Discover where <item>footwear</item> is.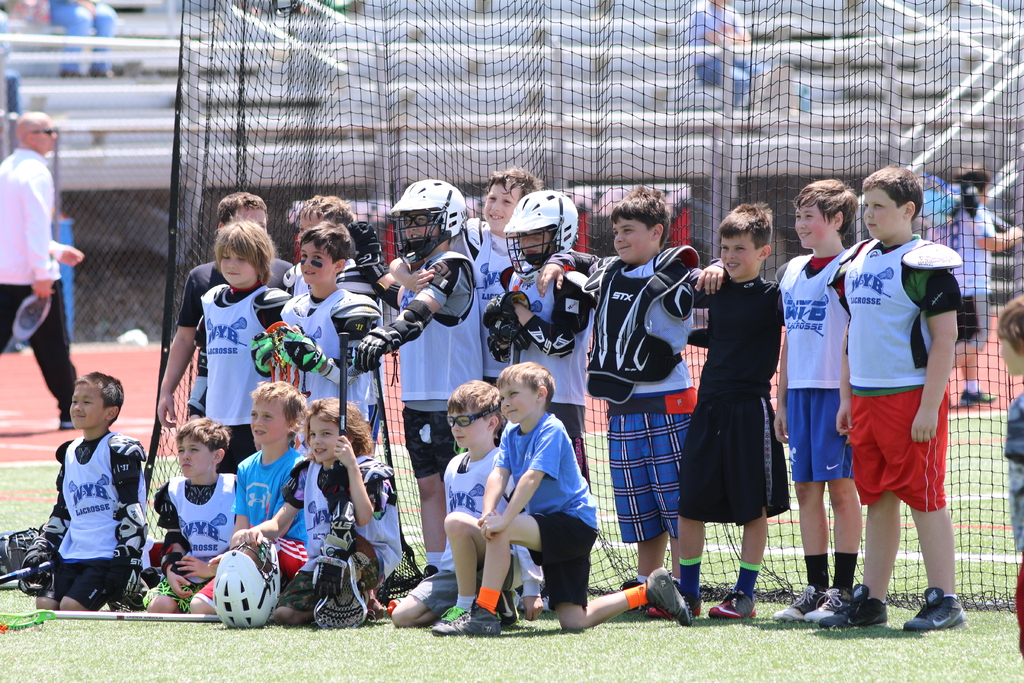
Discovered at 805:587:860:624.
